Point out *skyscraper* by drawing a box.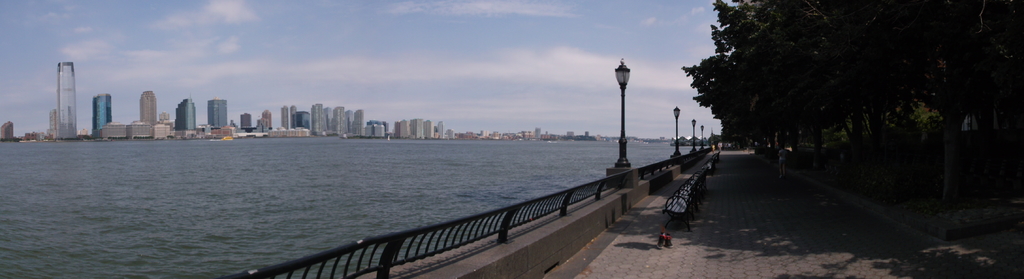
(x1=169, y1=97, x2=199, y2=134).
